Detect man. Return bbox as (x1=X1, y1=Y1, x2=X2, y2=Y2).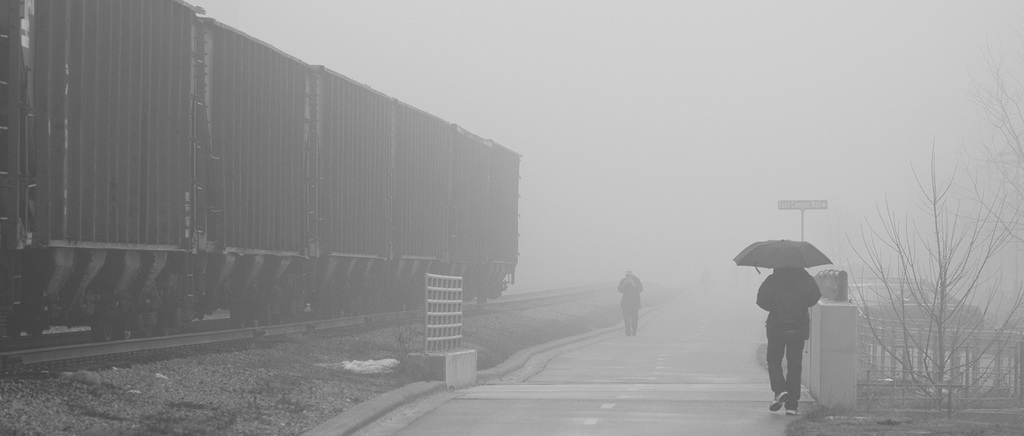
(x1=614, y1=267, x2=643, y2=338).
